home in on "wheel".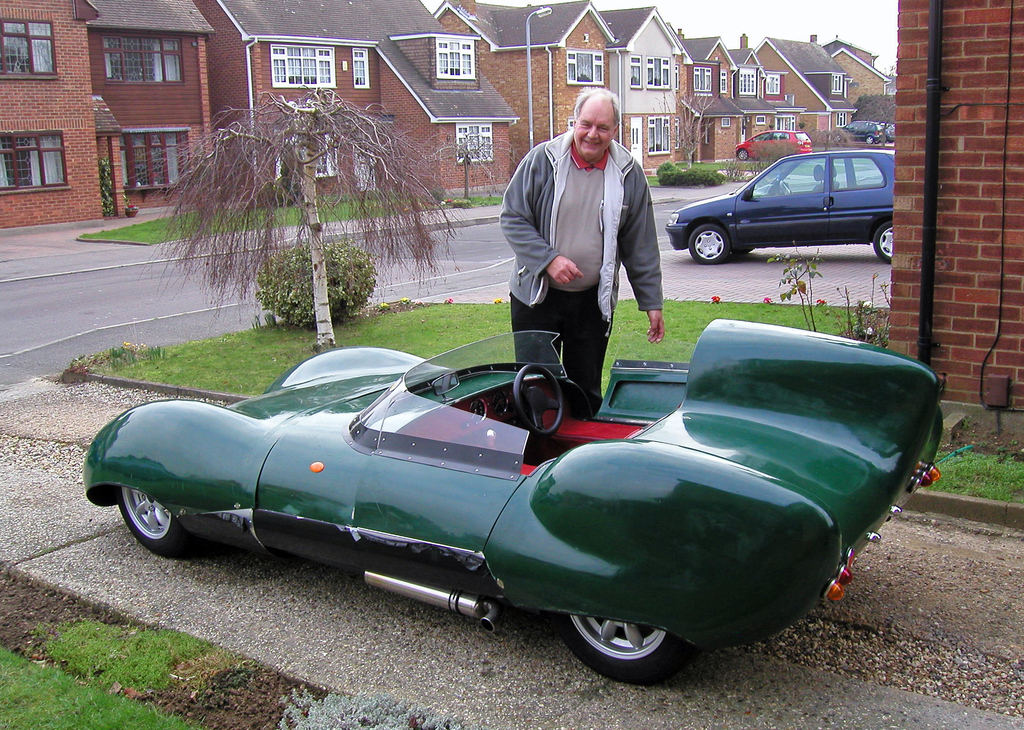
Homed in at 557:616:691:685.
